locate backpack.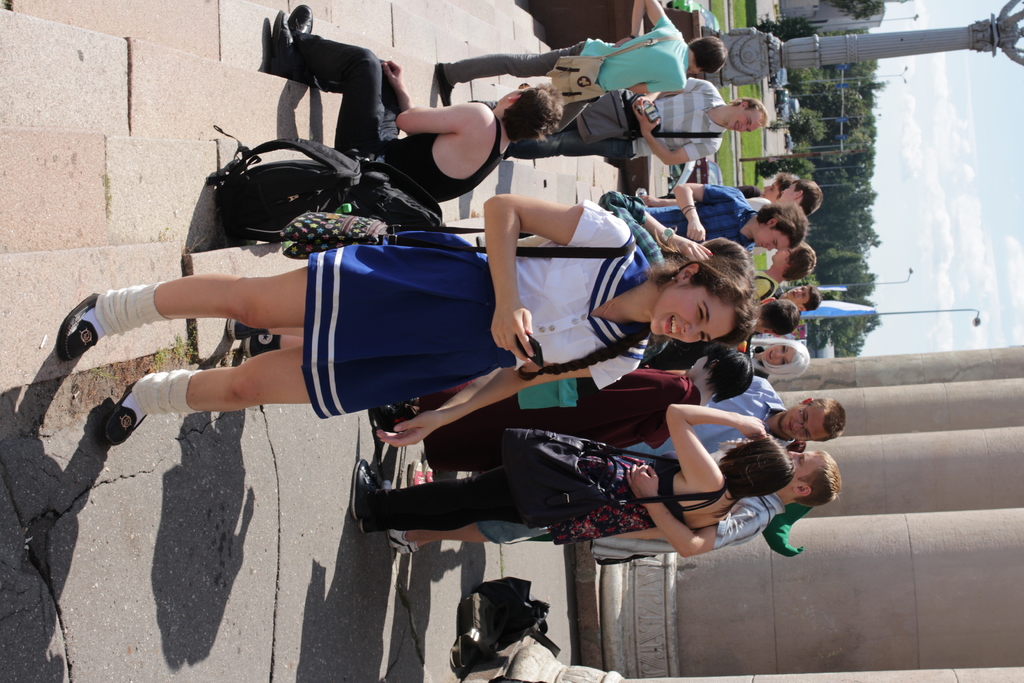
Bounding box: x1=349 y1=163 x2=451 y2=238.
